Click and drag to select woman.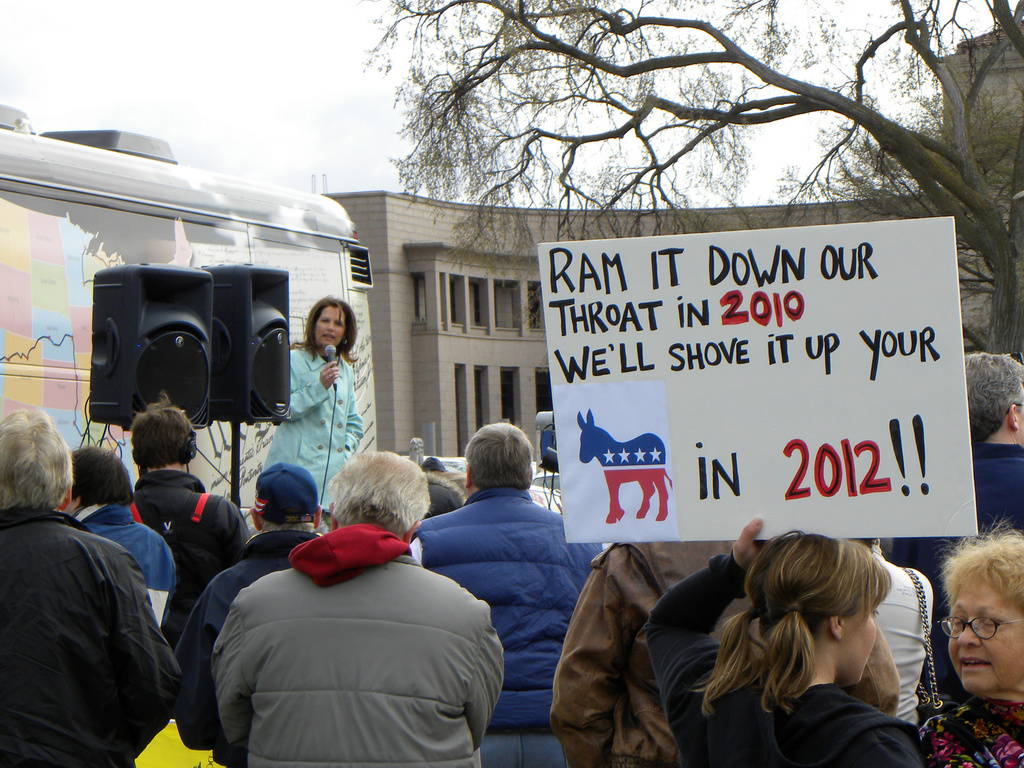
Selection: [left=646, top=517, right=924, bottom=767].
